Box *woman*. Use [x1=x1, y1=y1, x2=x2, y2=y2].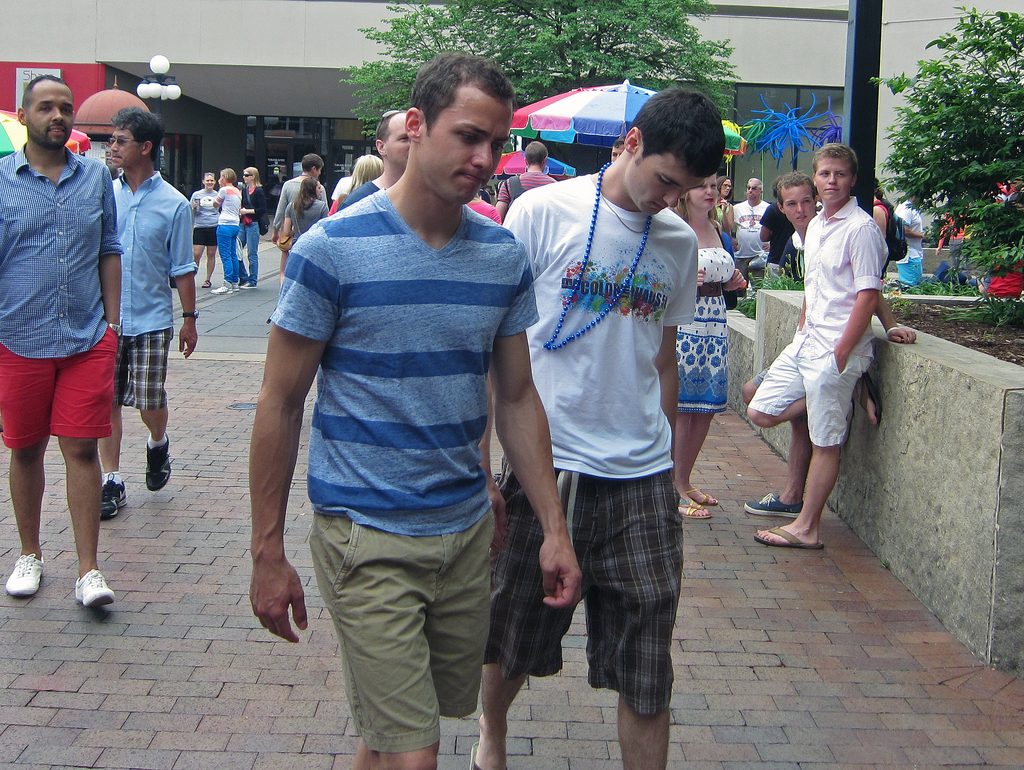
[x1=274, y1=179, x2=331, y2=253].
